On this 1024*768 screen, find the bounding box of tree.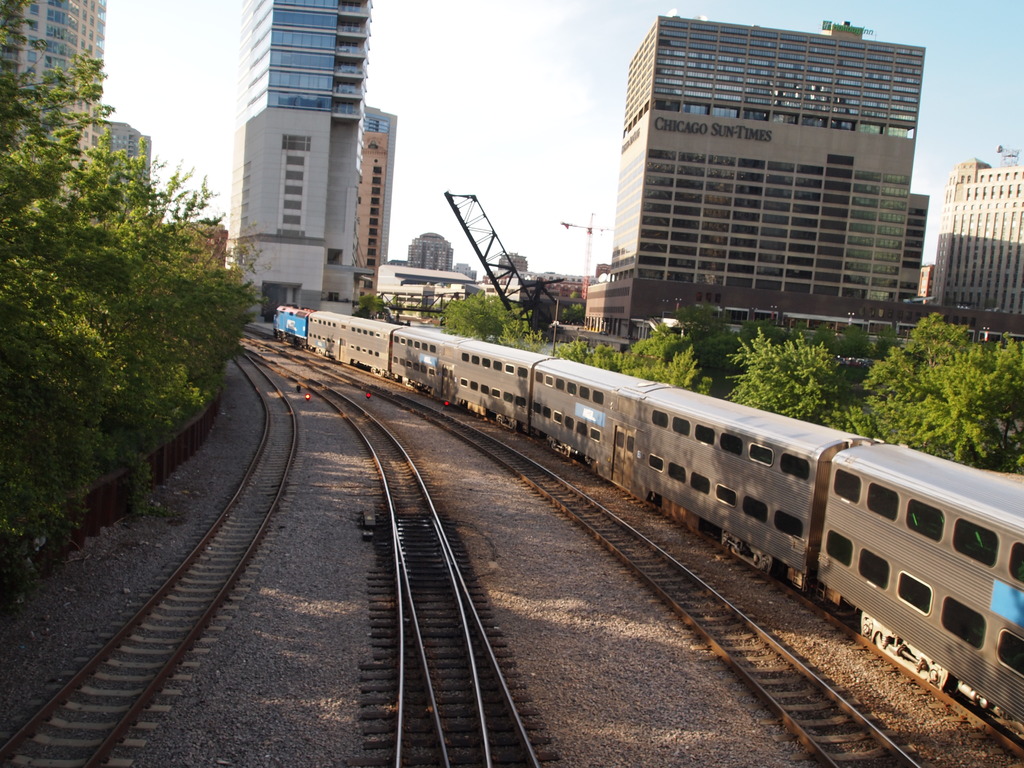
Bounding box: select_region(588, 343, 616, 379).
